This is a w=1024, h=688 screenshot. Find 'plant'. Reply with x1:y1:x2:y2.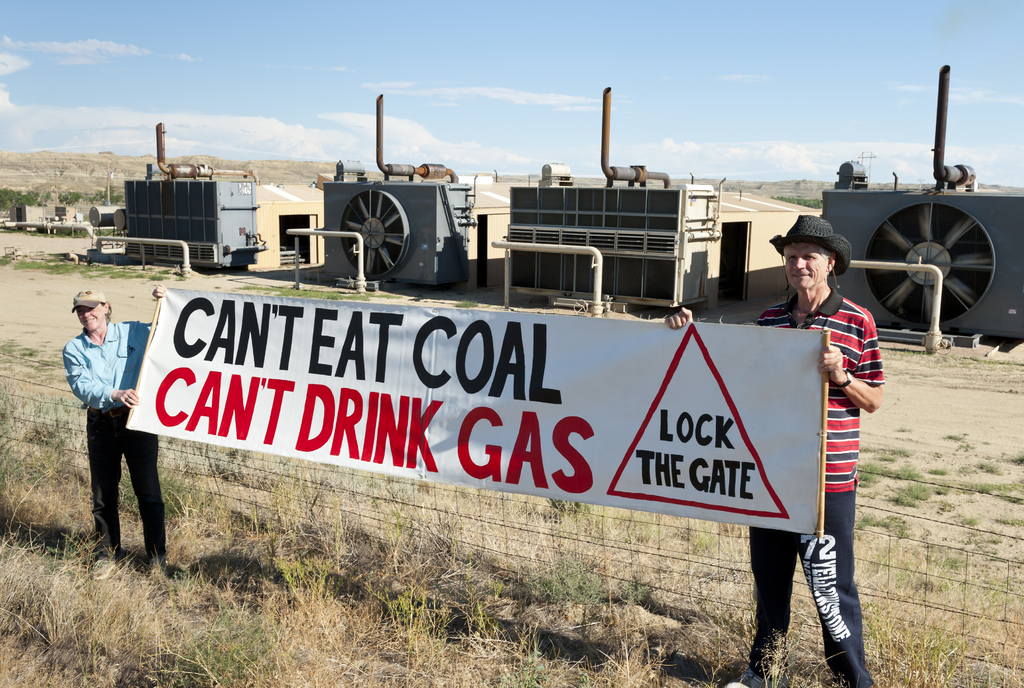
341:288:367:302.
